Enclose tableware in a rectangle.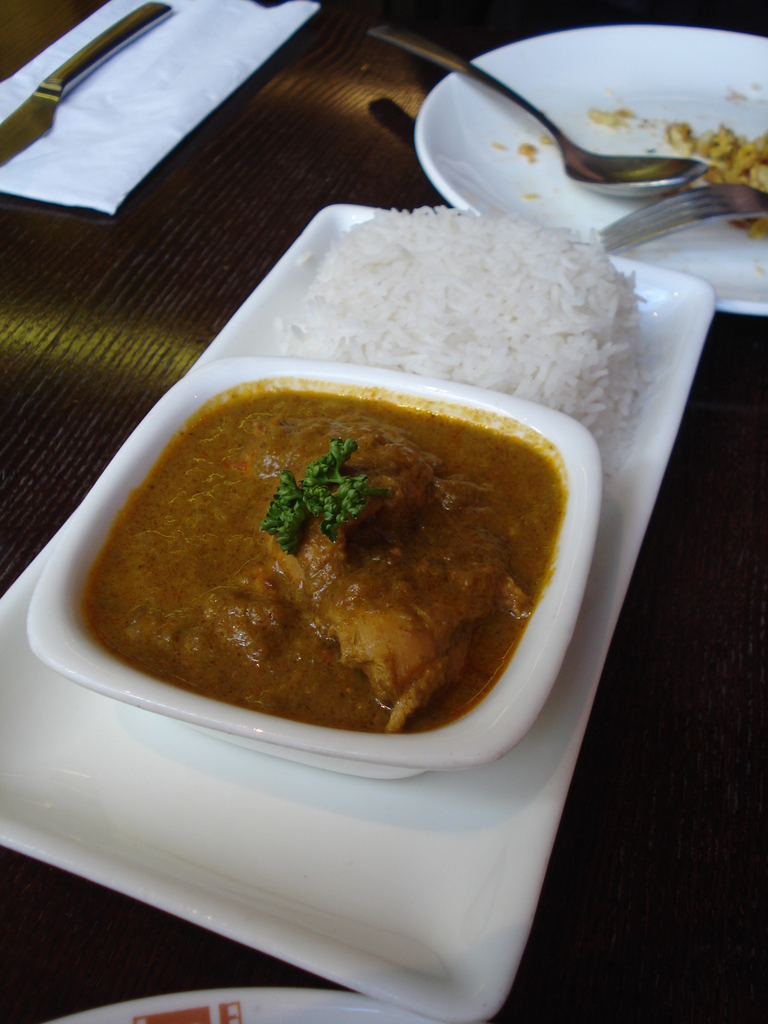
(left=0, top=205, right=716, bottom=1023).
